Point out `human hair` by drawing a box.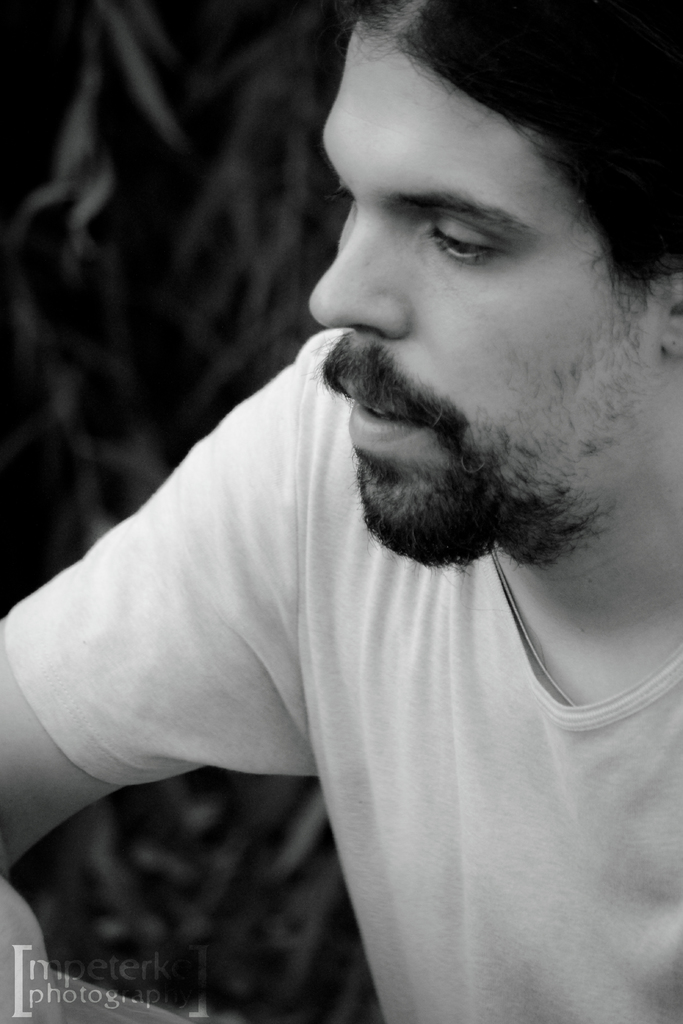
<box>319,0,682,289</box>.
